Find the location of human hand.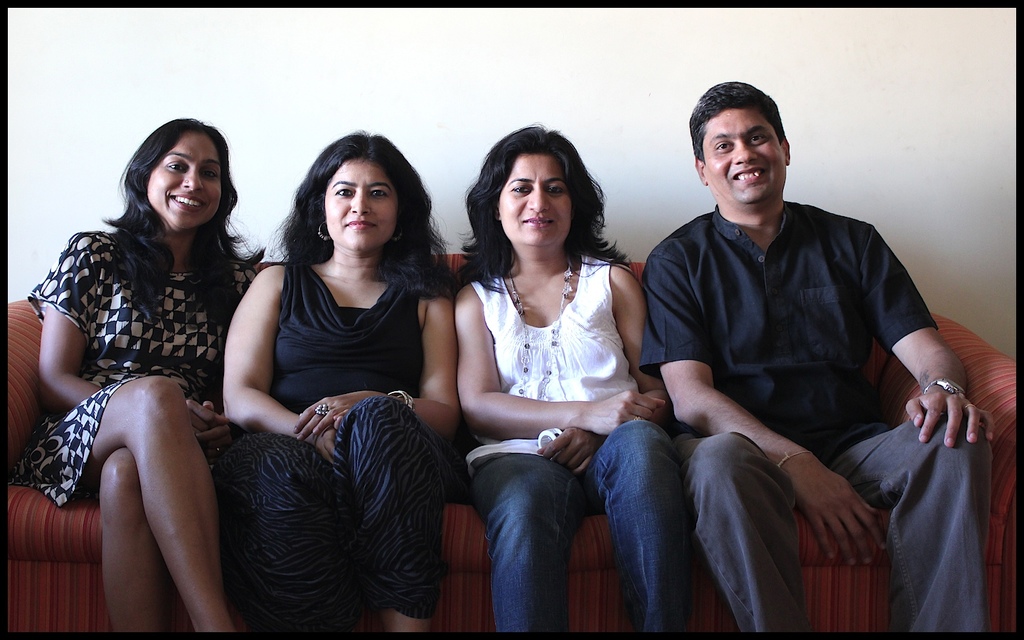
Location: <box>909,365,978,466</box>.
